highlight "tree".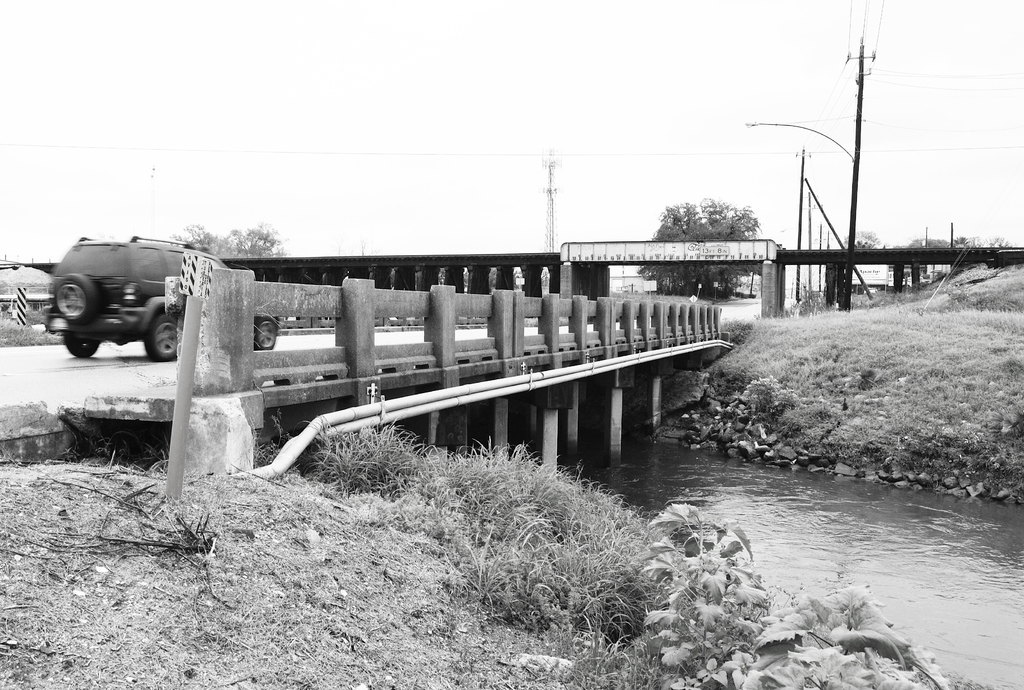
Highlighted region: {"left": 988, "top": 234, "right": 1012, "bottom": 255}.
